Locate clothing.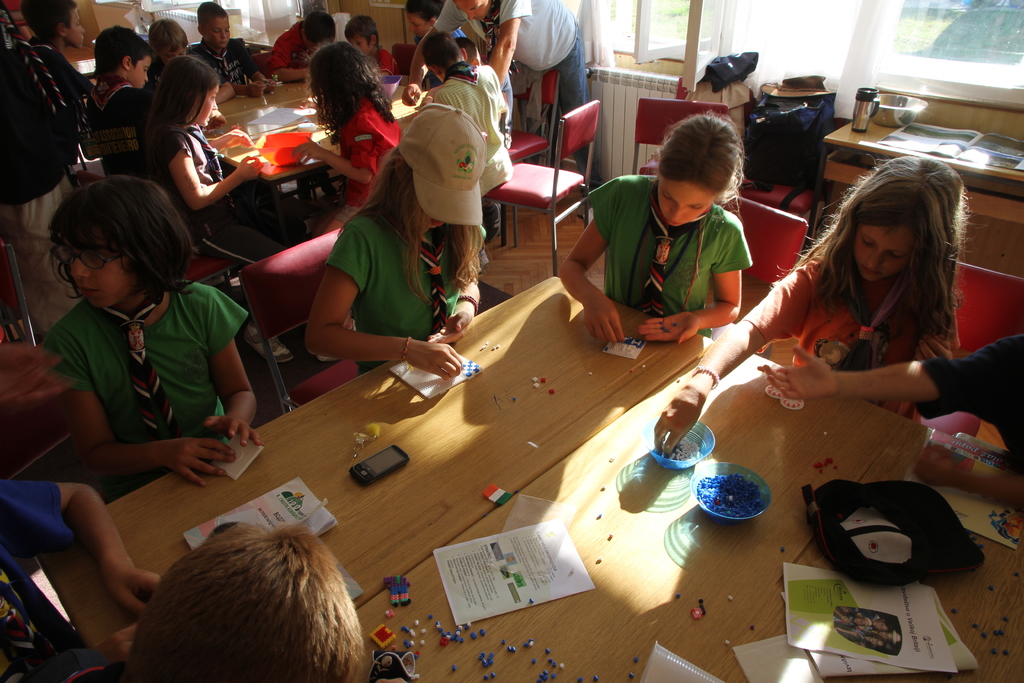
Bounding box: [378,47,404,74].
